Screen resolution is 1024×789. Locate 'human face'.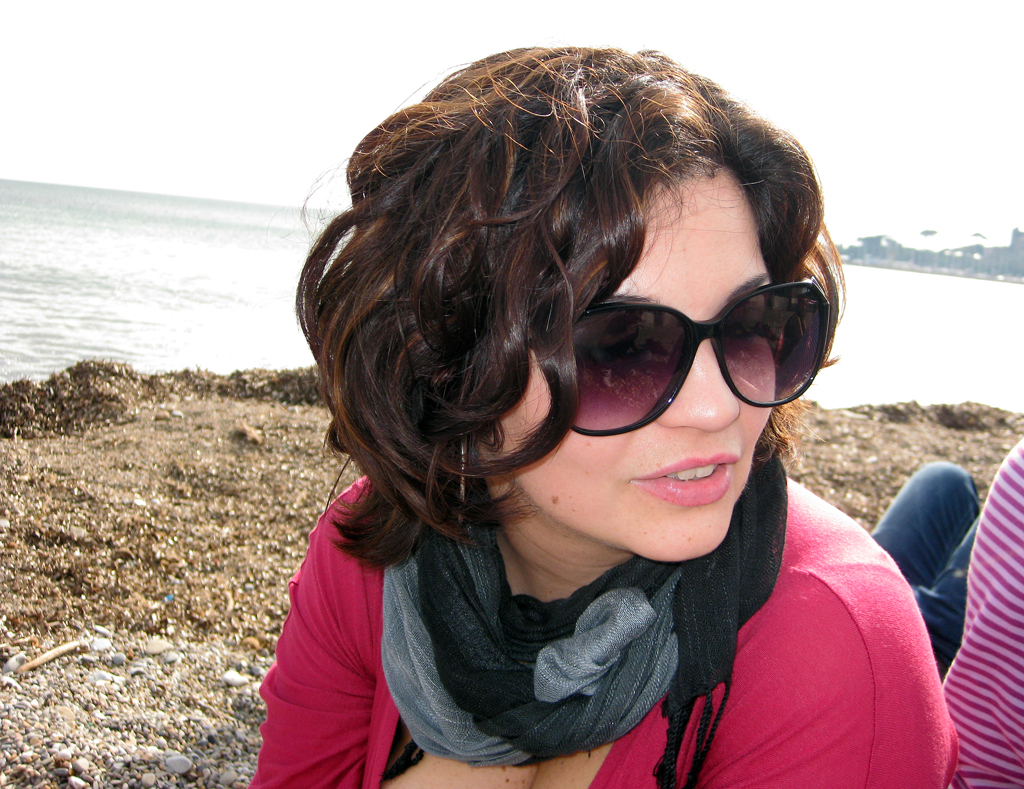
box(476, 169, 778, 564).
